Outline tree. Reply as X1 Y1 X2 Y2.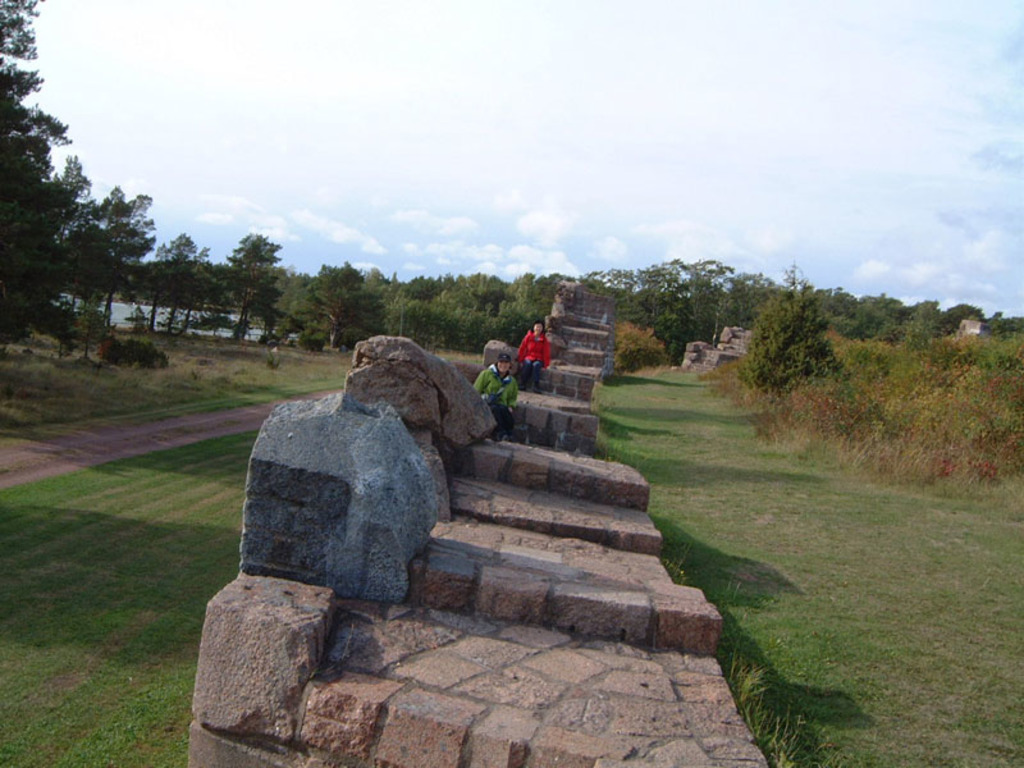
293 257 370 351.
